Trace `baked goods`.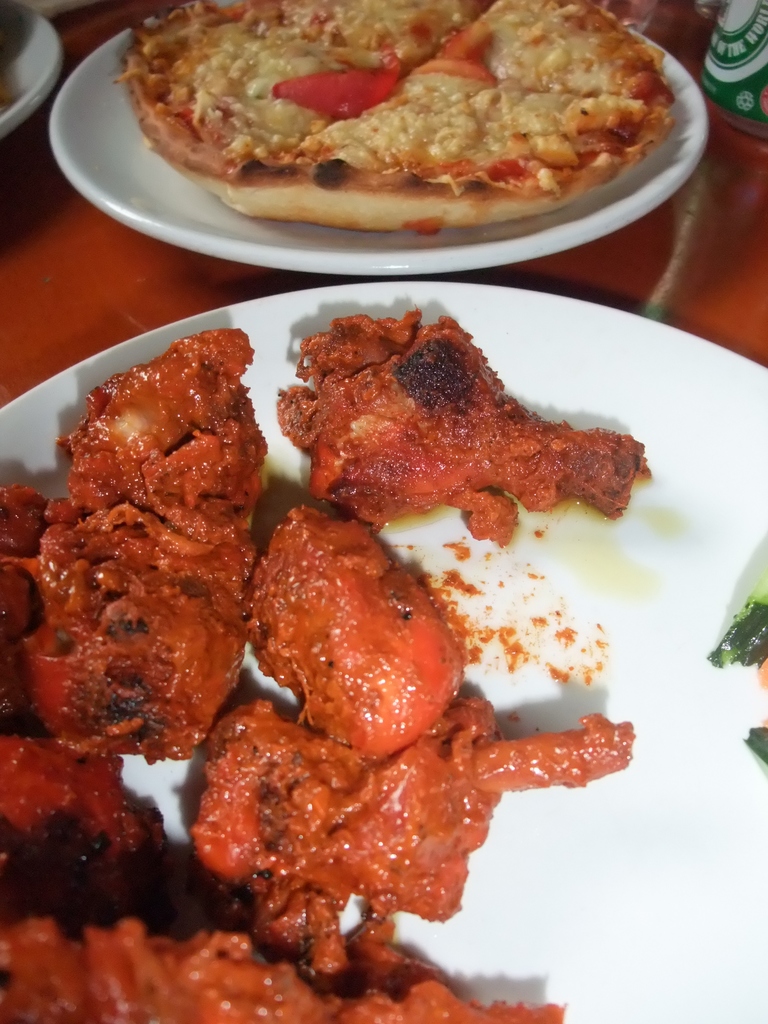
Traced to (119, 0, 668, 226).
